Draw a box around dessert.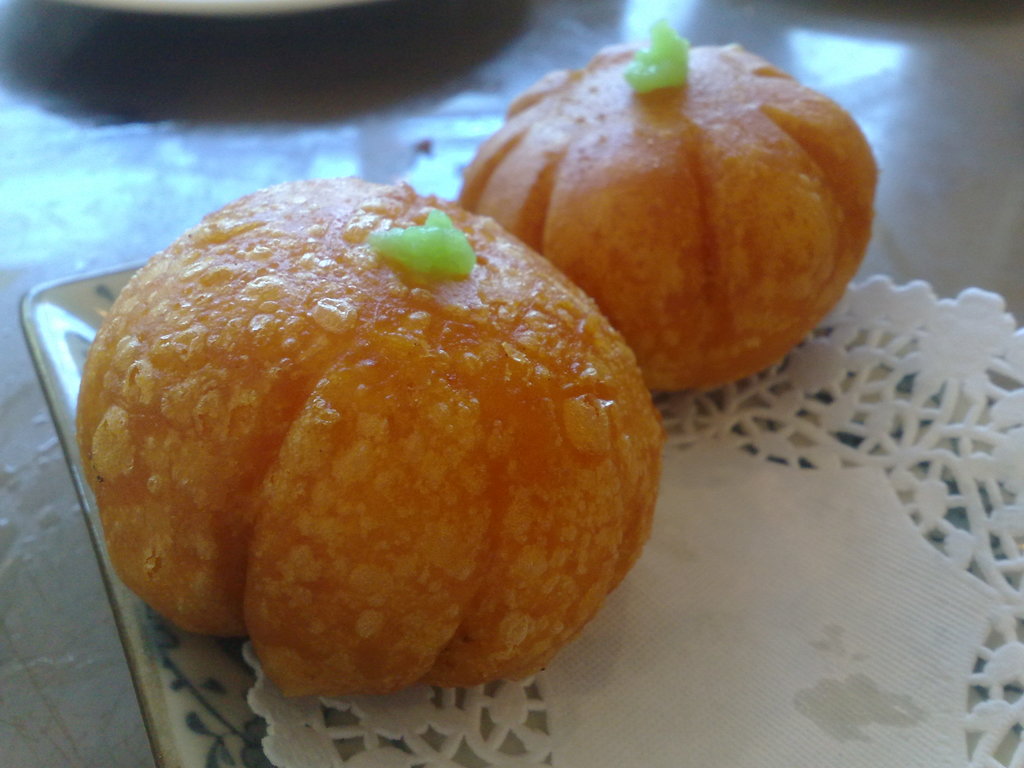
72 170 694 736.
